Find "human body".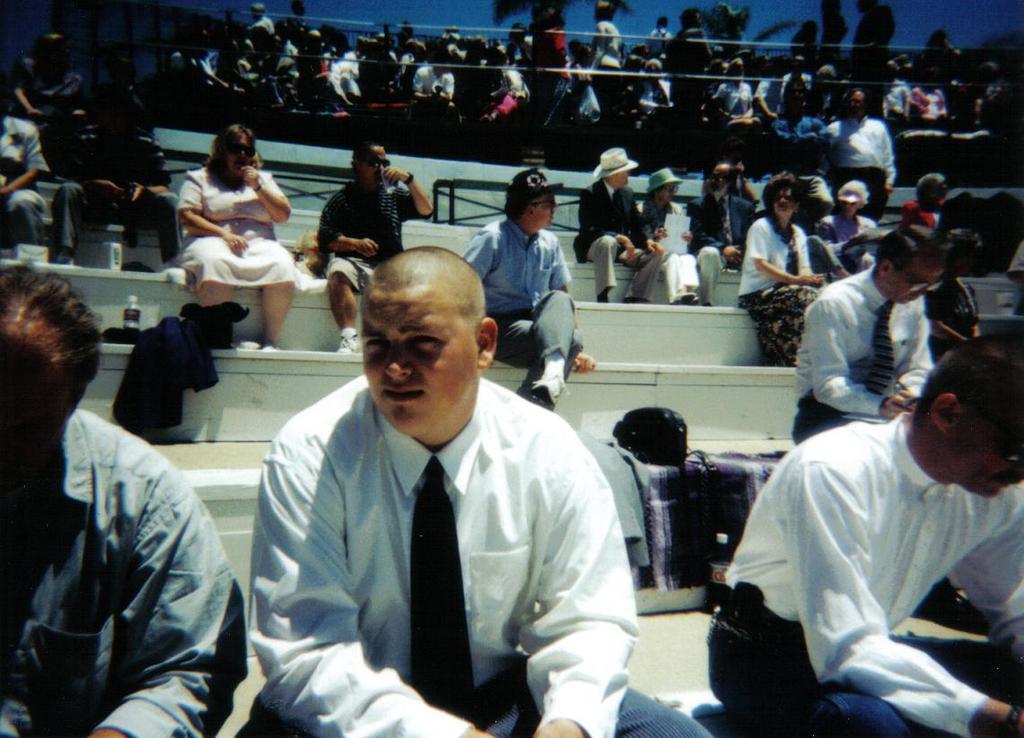
box(237, 247, 713, 737).
